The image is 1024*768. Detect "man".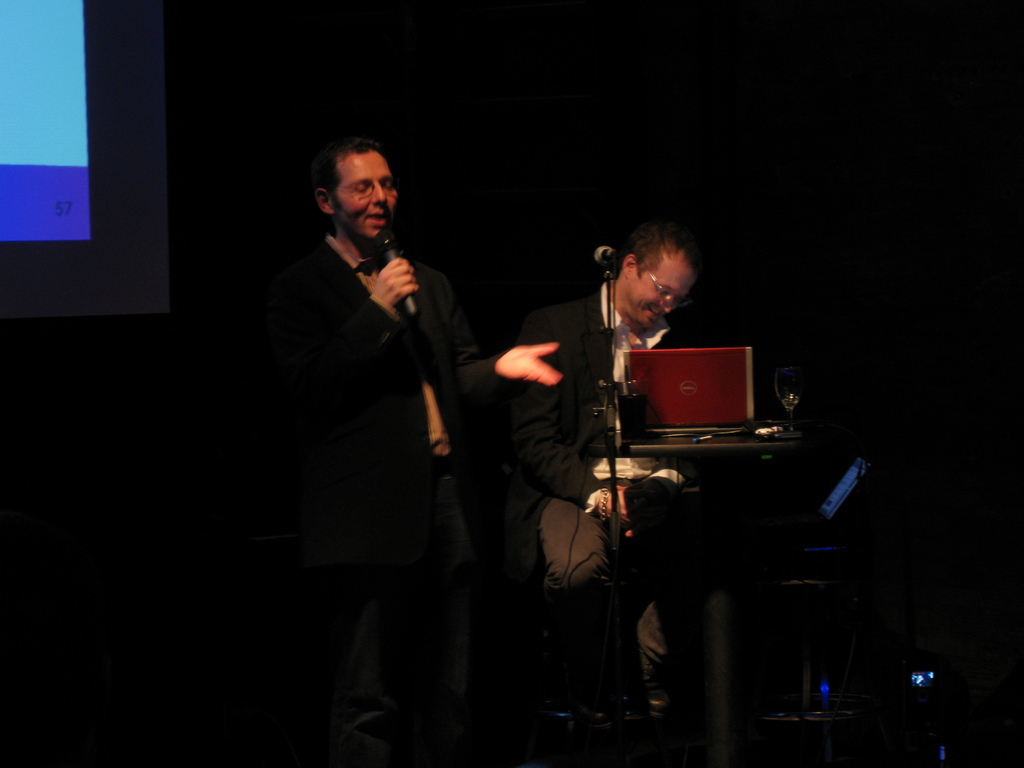
Detection: bbox=[261, 127, 566, 766].
